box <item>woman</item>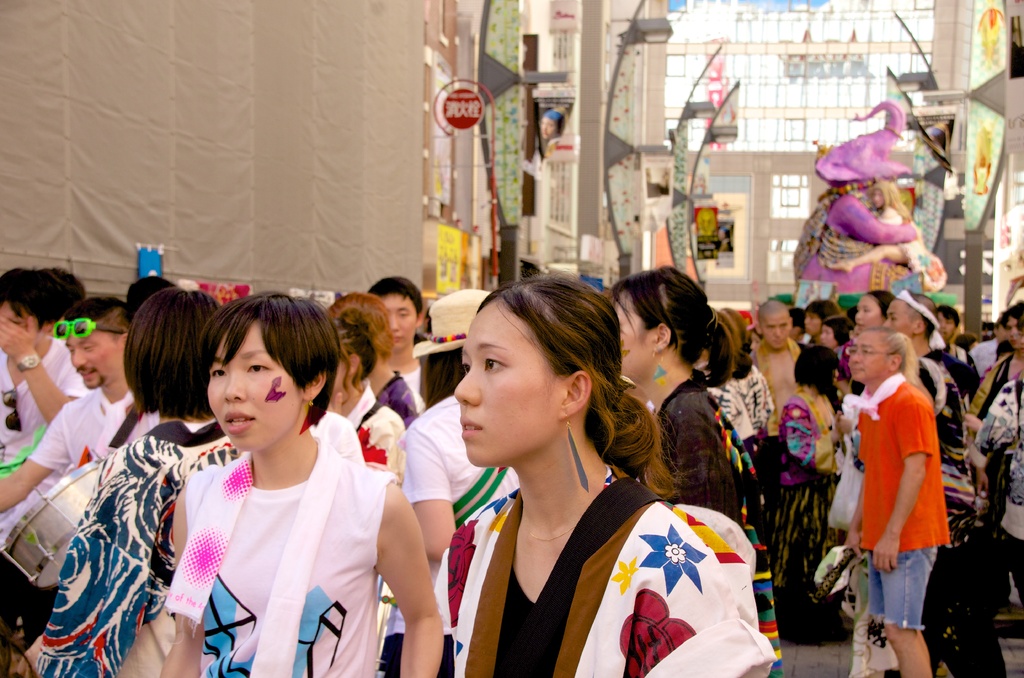
<region>153, 289, 439, 677</region>
